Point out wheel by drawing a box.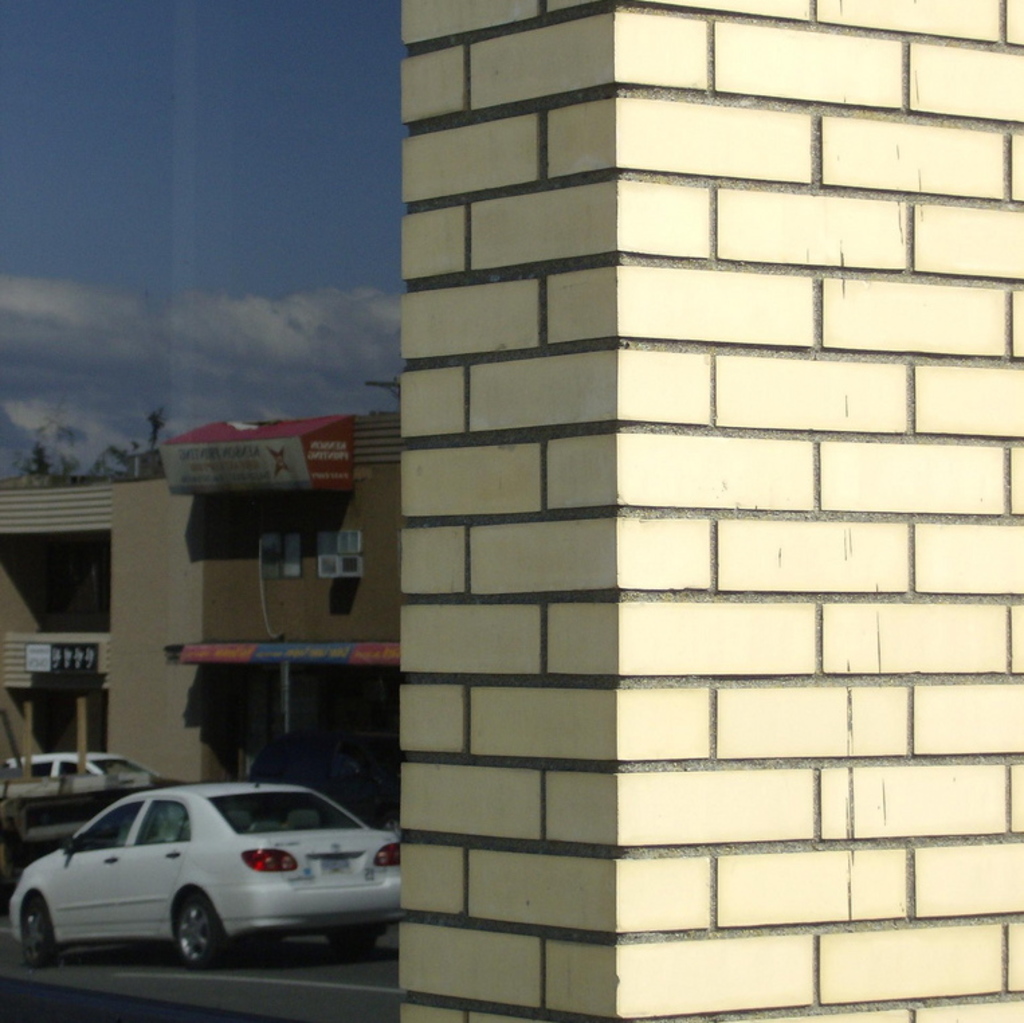
region(172, 890, 223, 960).
